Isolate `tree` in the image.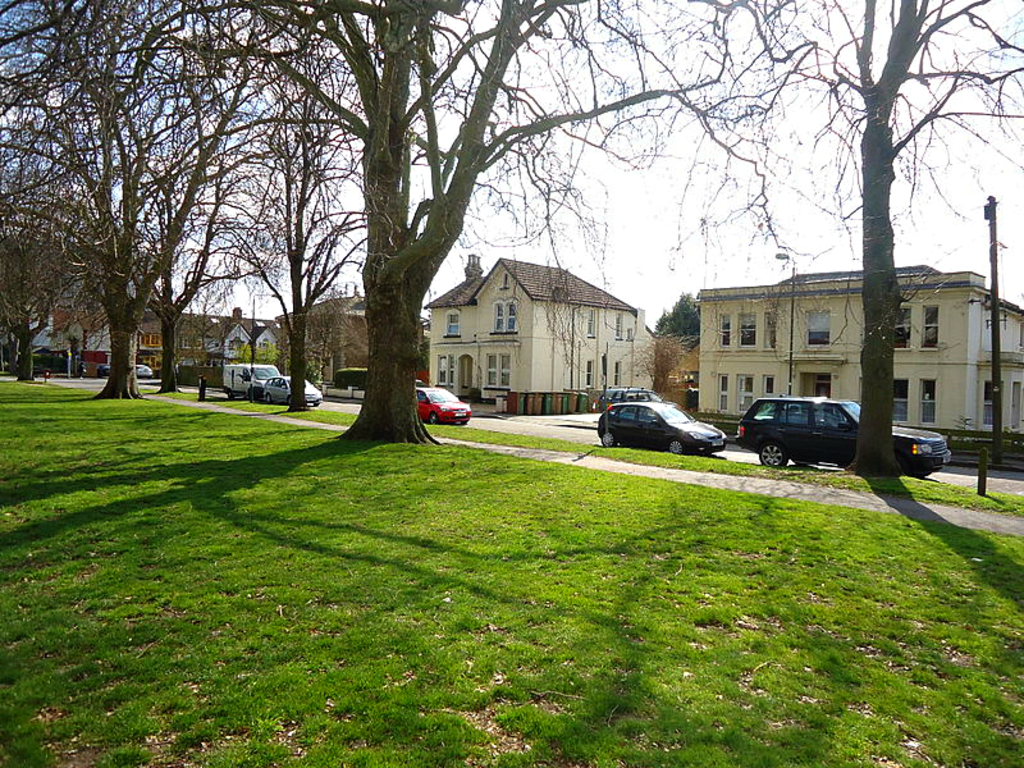
Isolated region: <box>119,0,257,393</box>.
